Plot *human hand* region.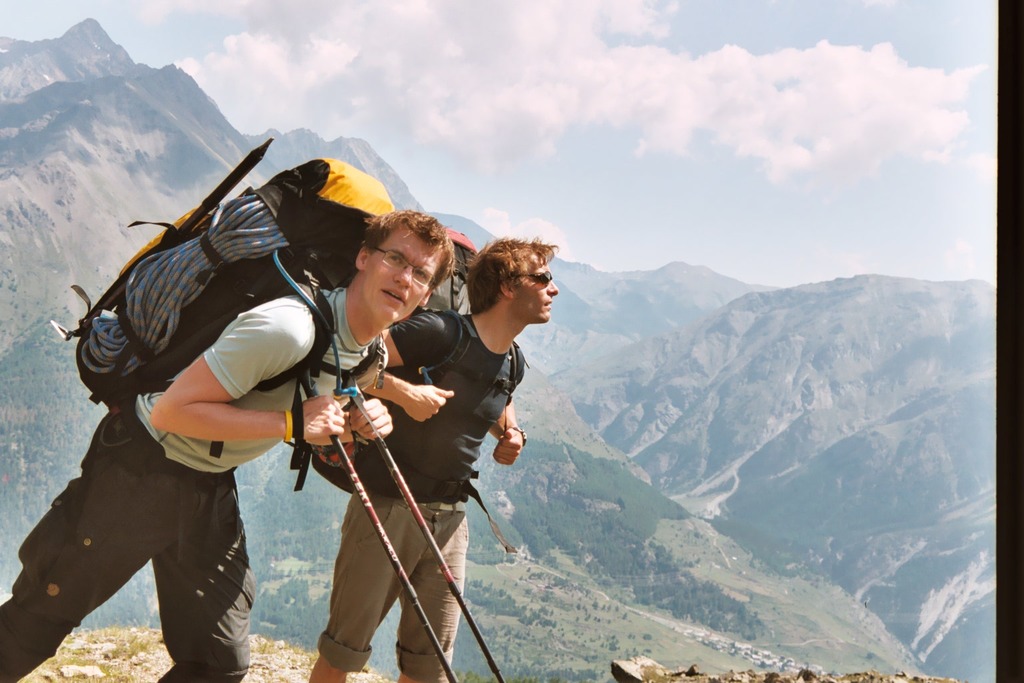
Plotted at 304:394:349:444.
